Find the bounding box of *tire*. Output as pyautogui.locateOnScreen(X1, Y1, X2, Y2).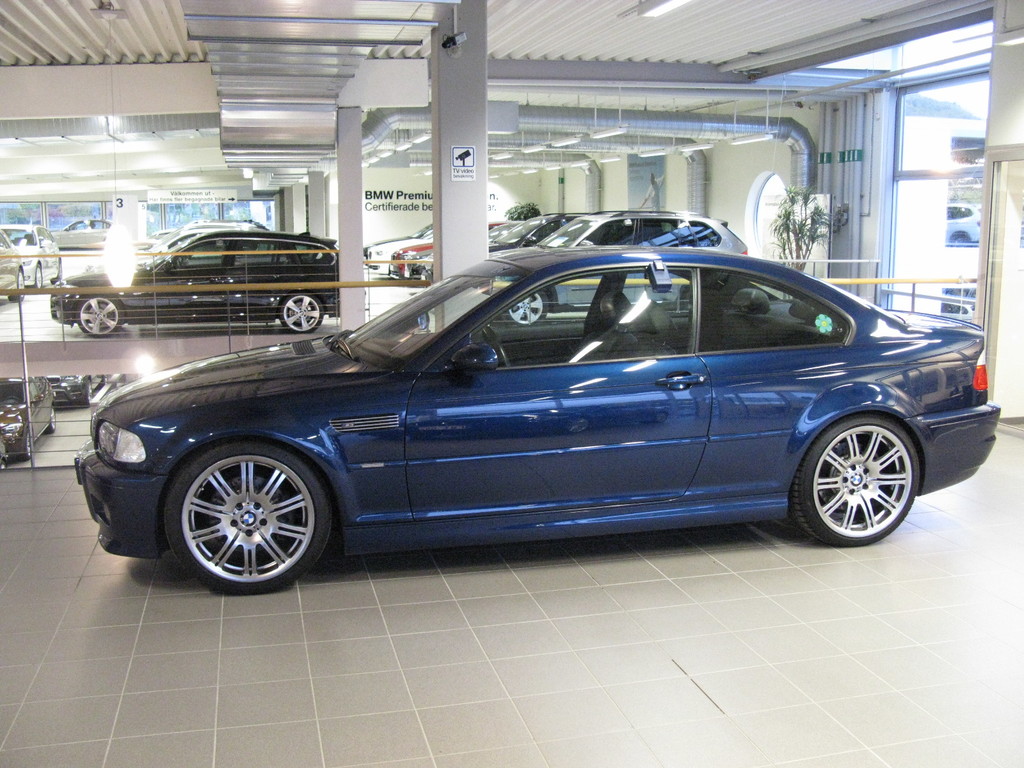
pyautogui.locateOnScreen(52, 265, 62, 284).
